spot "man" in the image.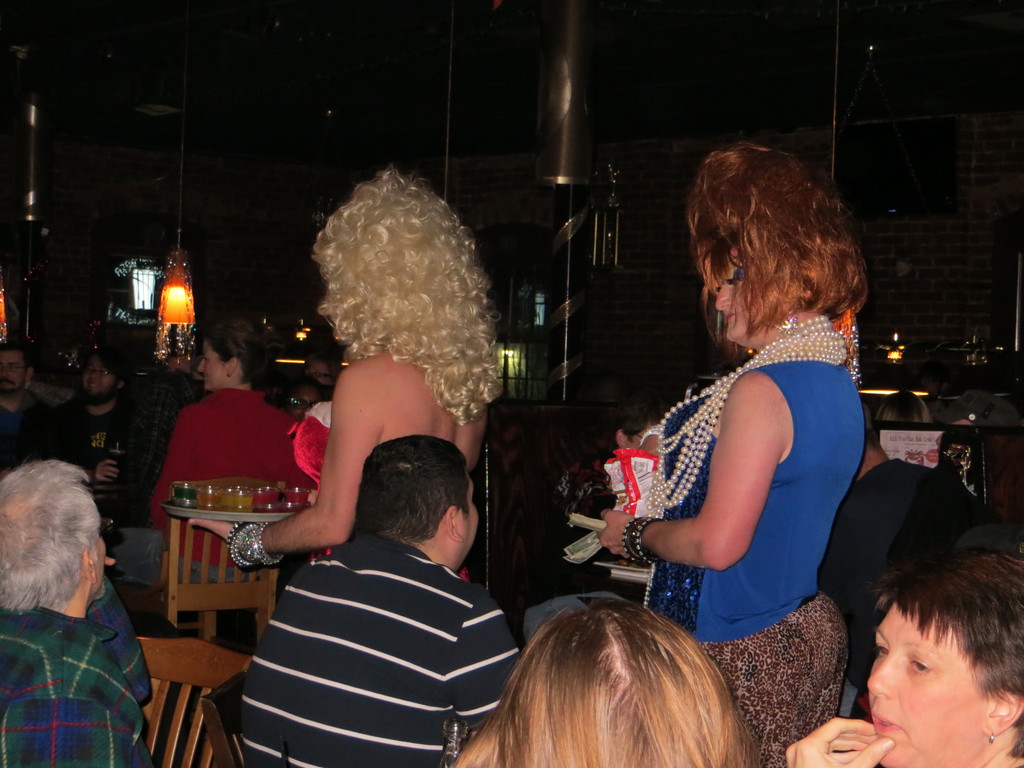
"man" found at locate(44, 348, 156, 525).
